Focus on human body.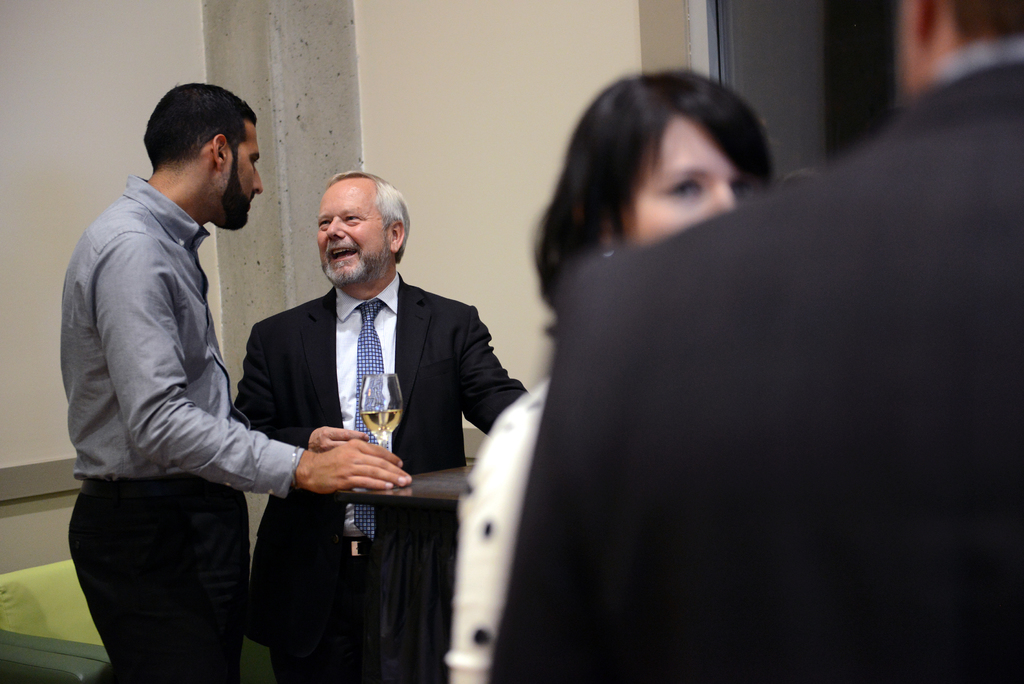
Focused at select_region(59, 83, 314, 683).
